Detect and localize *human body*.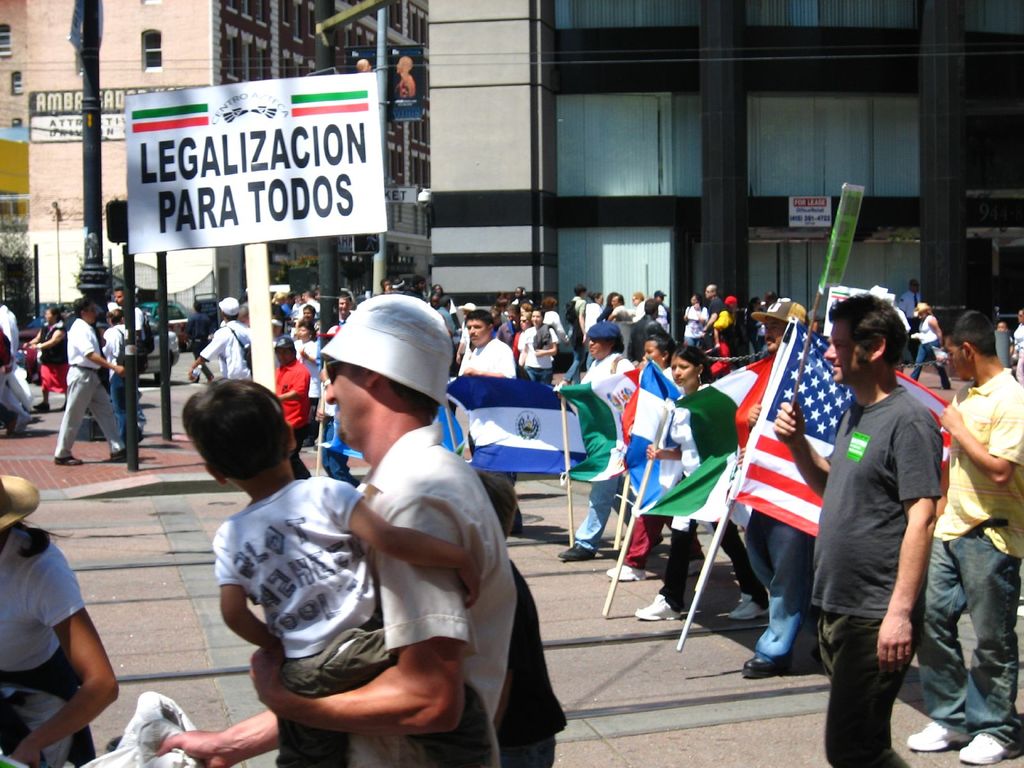
Localized at {"left": 908, "top": 311, "right": 953, "bottom": 388}.
